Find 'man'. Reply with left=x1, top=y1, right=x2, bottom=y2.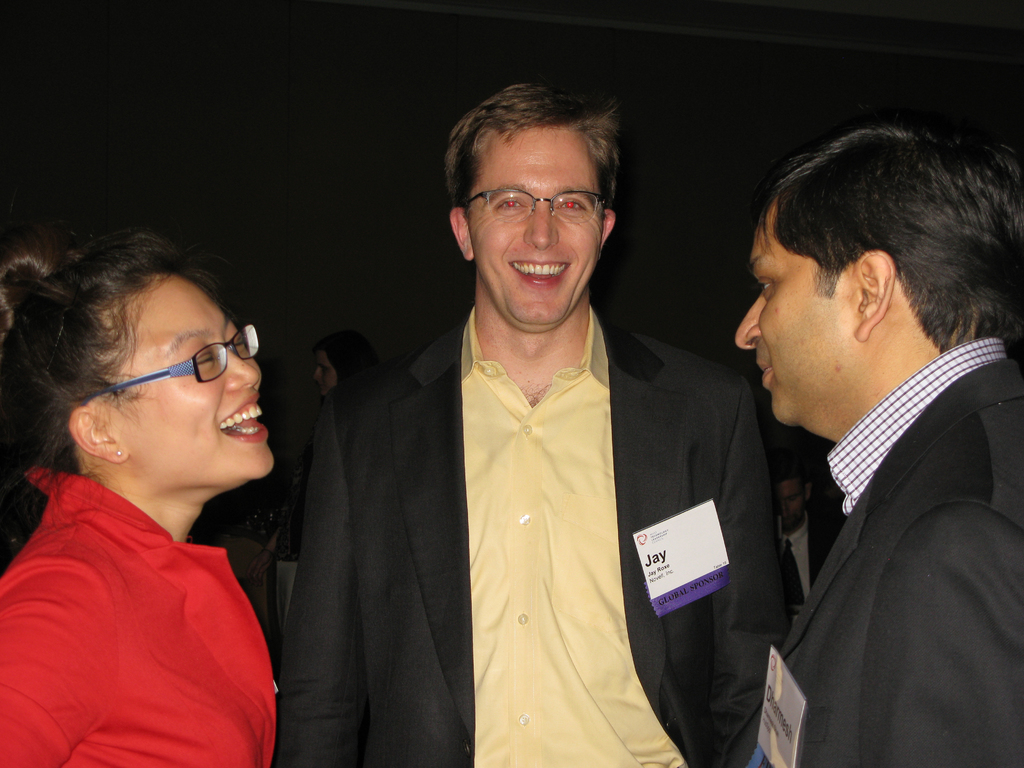
left=705, top=86, right=1023, bottom=767.
